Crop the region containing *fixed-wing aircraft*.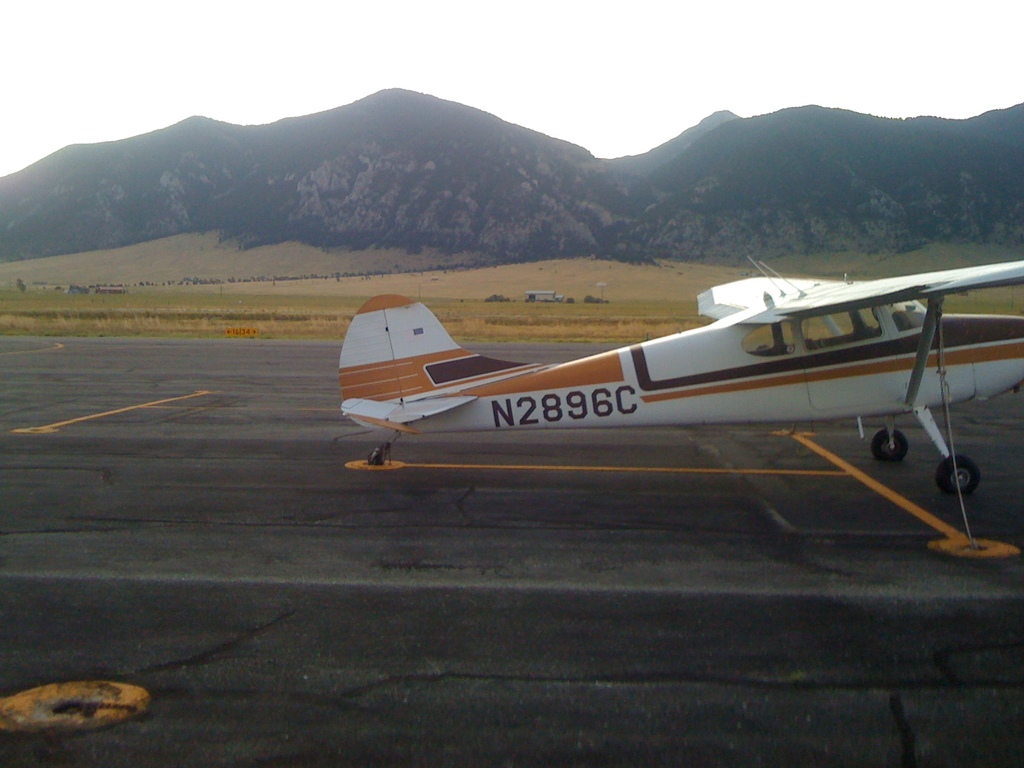
Crop region: (337,254,1023,497).
